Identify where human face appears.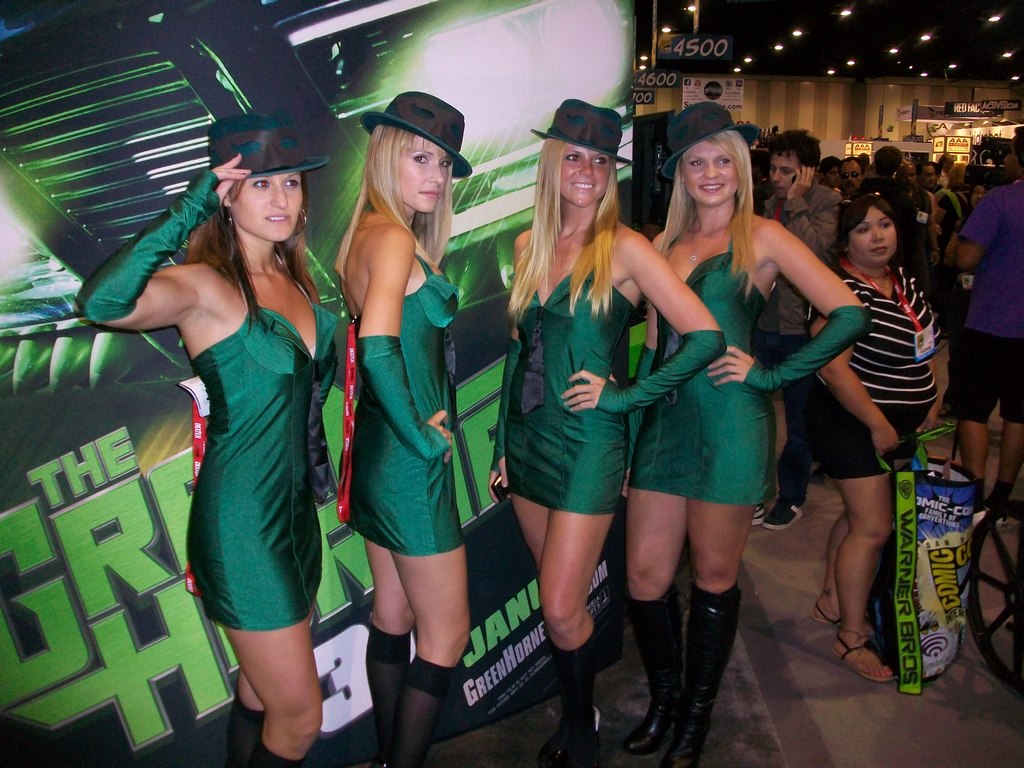
Appears at [left=555, top=145, right=611, bottom=204].
